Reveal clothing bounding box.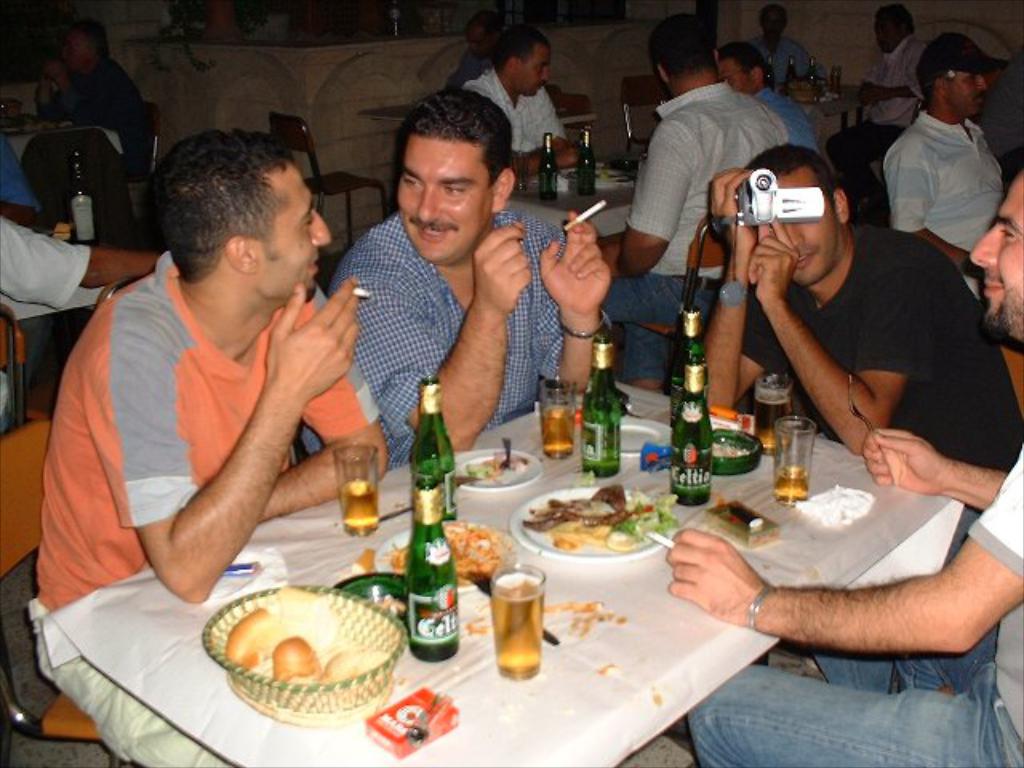
Revealed: 0 133 45 210.
